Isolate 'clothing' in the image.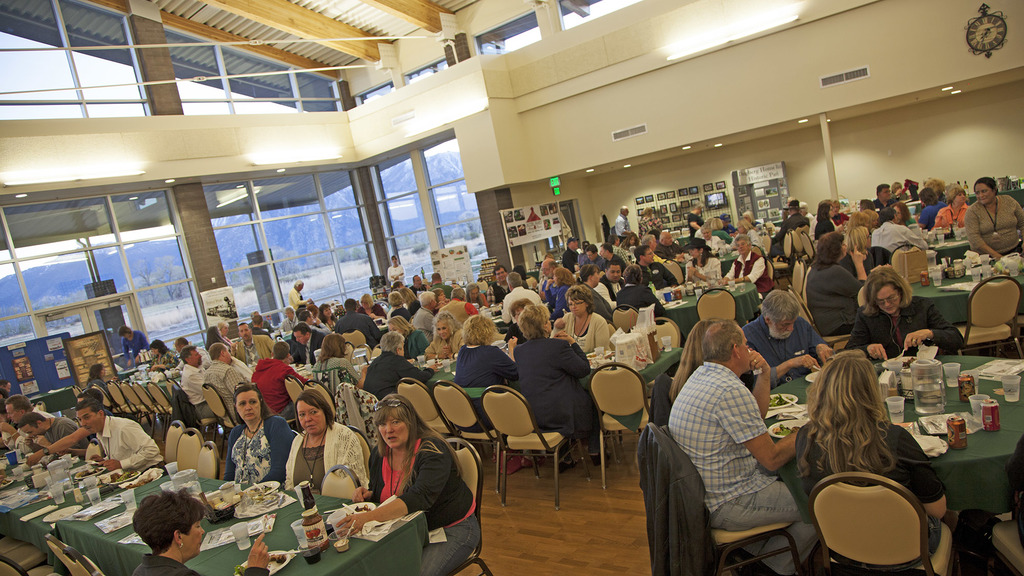
Isolated region: bbox=(505, 327, 522, 342).
